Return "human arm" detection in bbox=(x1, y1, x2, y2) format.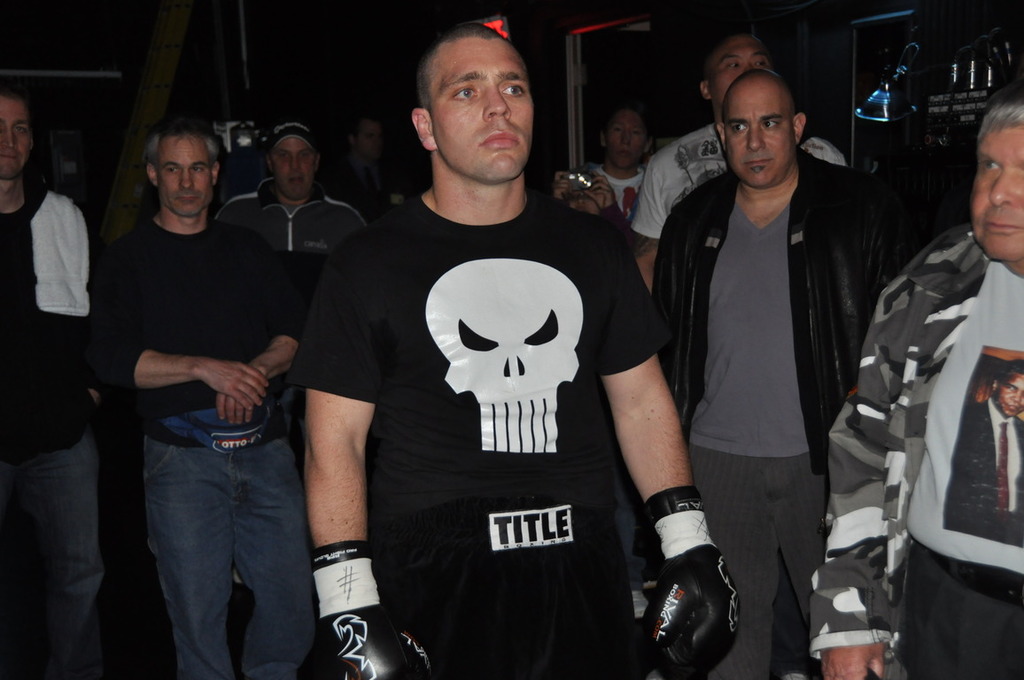
bbox=(808, 280, 918, 679).
